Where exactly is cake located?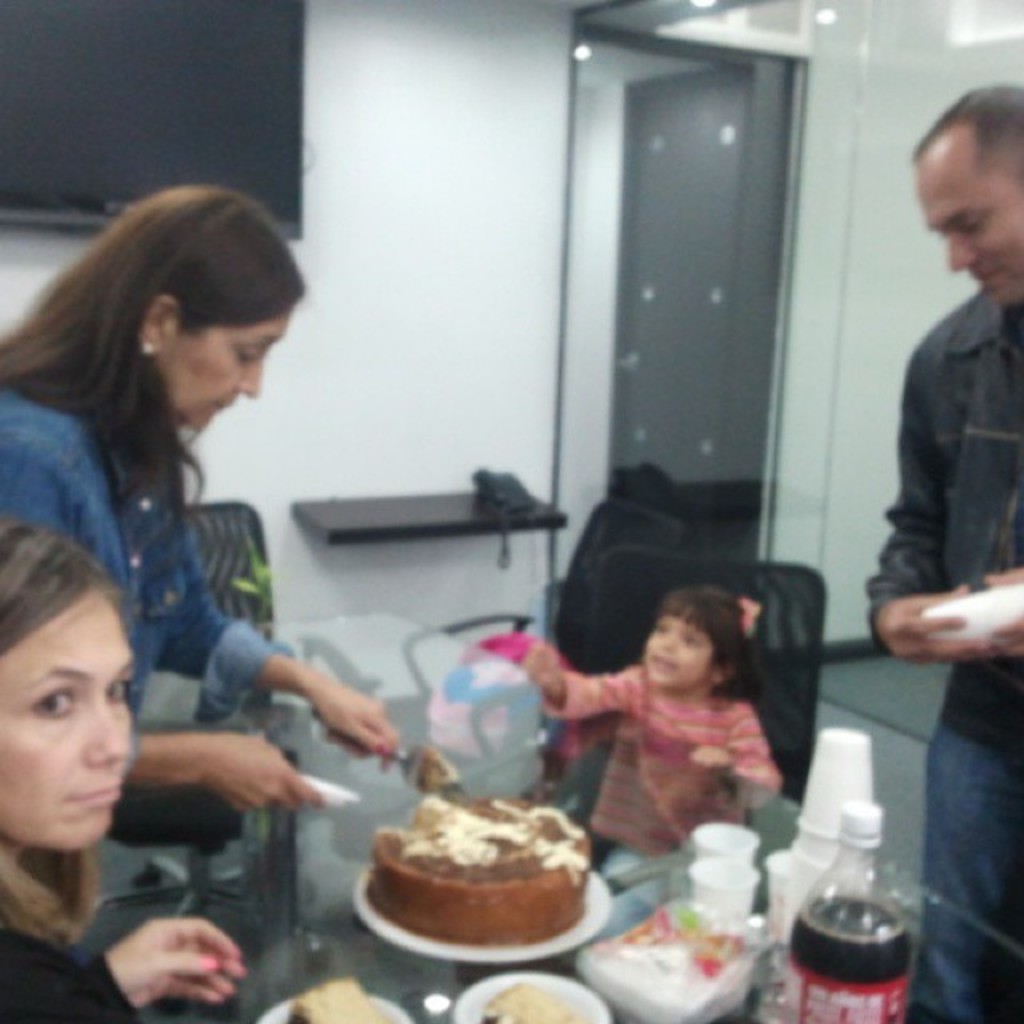
Its bounding box is 368,794,595,949.
